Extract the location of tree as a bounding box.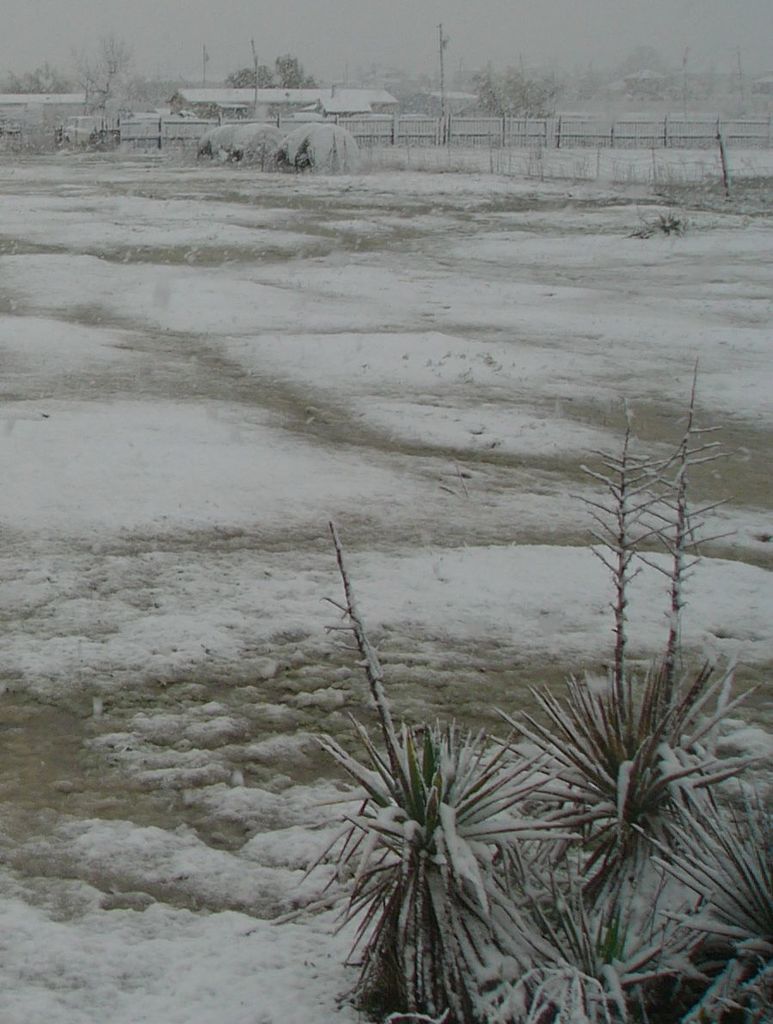
0/55/77/94.
